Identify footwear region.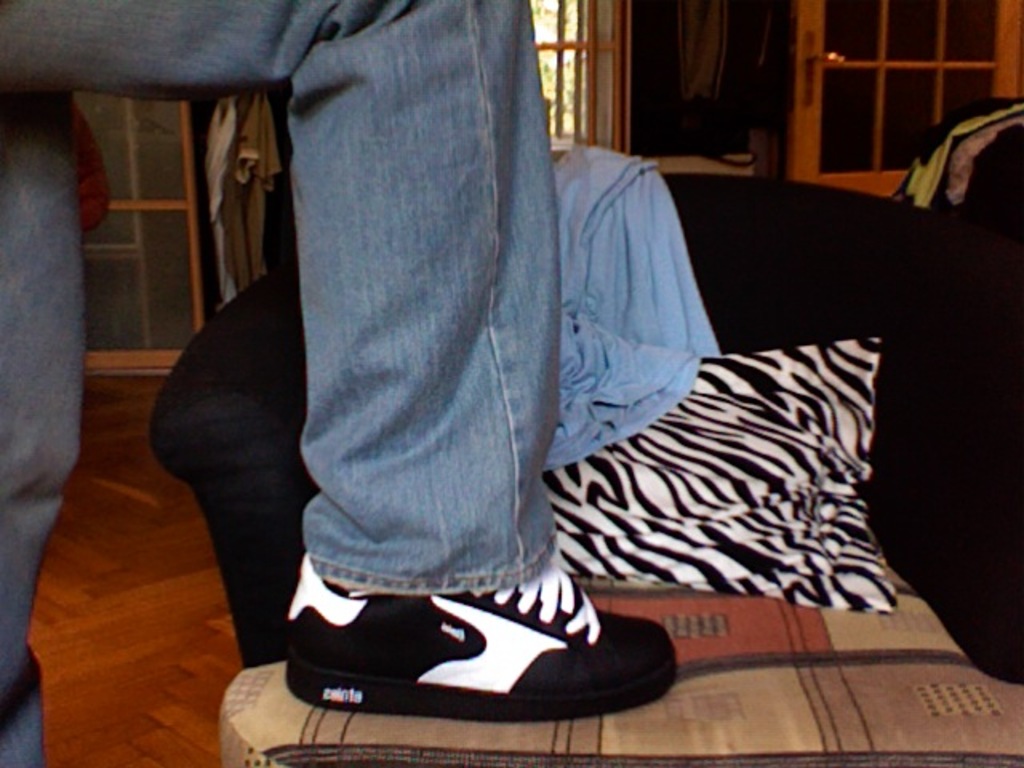
Region: Rect(251, 534, 694, 730).
